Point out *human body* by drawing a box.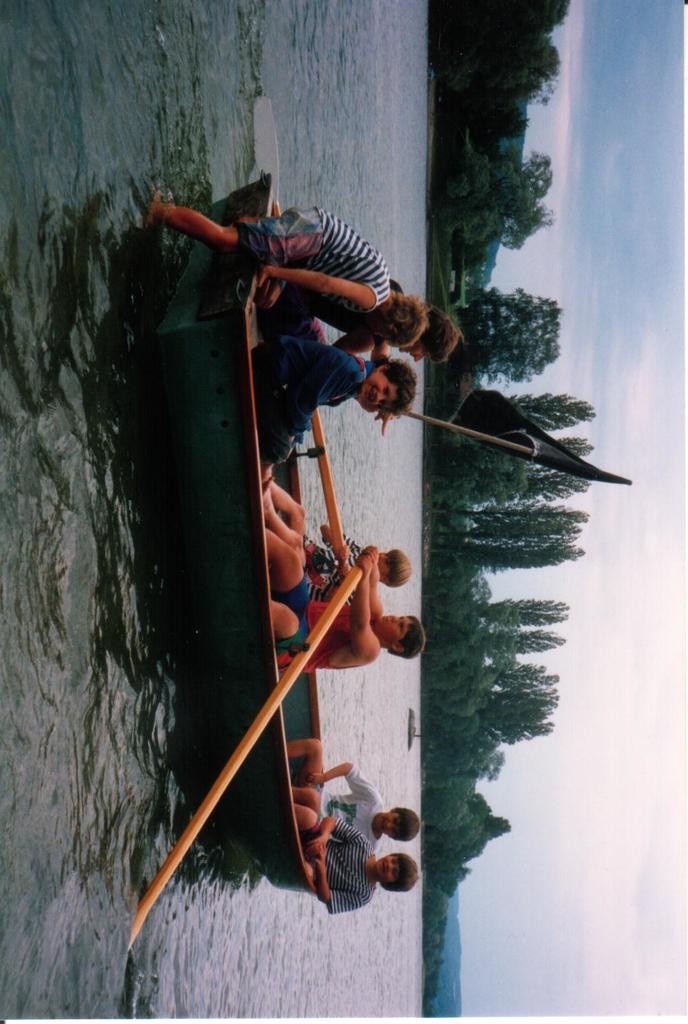
pyautogui.locateOnScreen(297, 804, 412, 916).
